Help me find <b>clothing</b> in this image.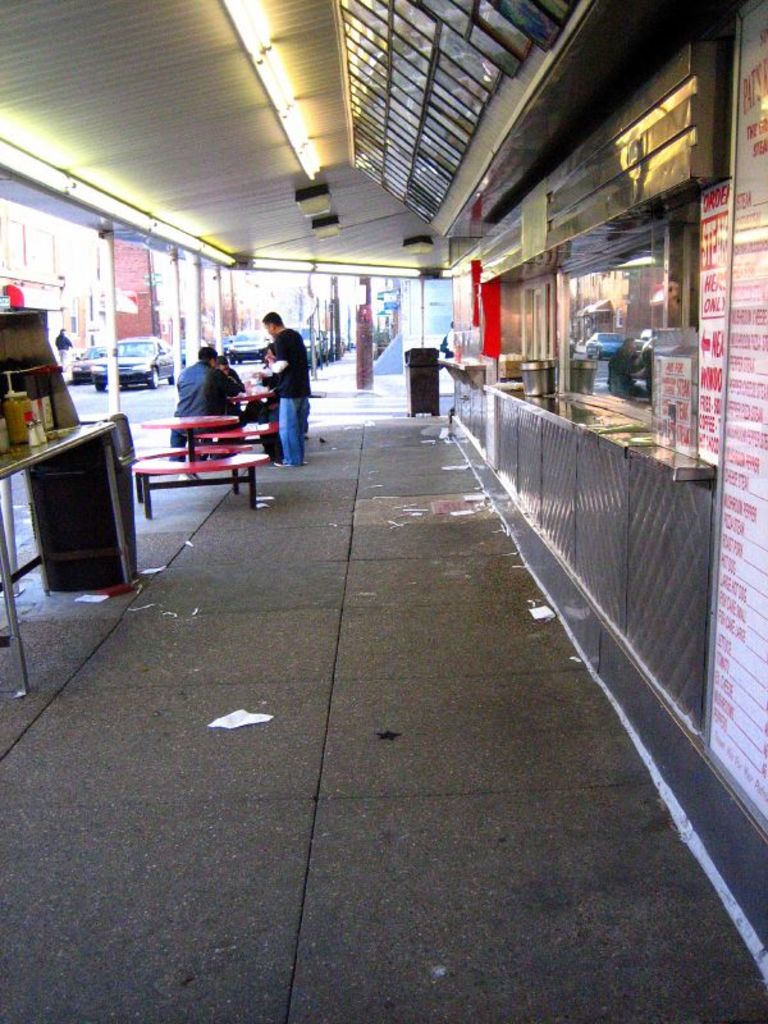
Found it: rect(269, 358, 305, 463).
